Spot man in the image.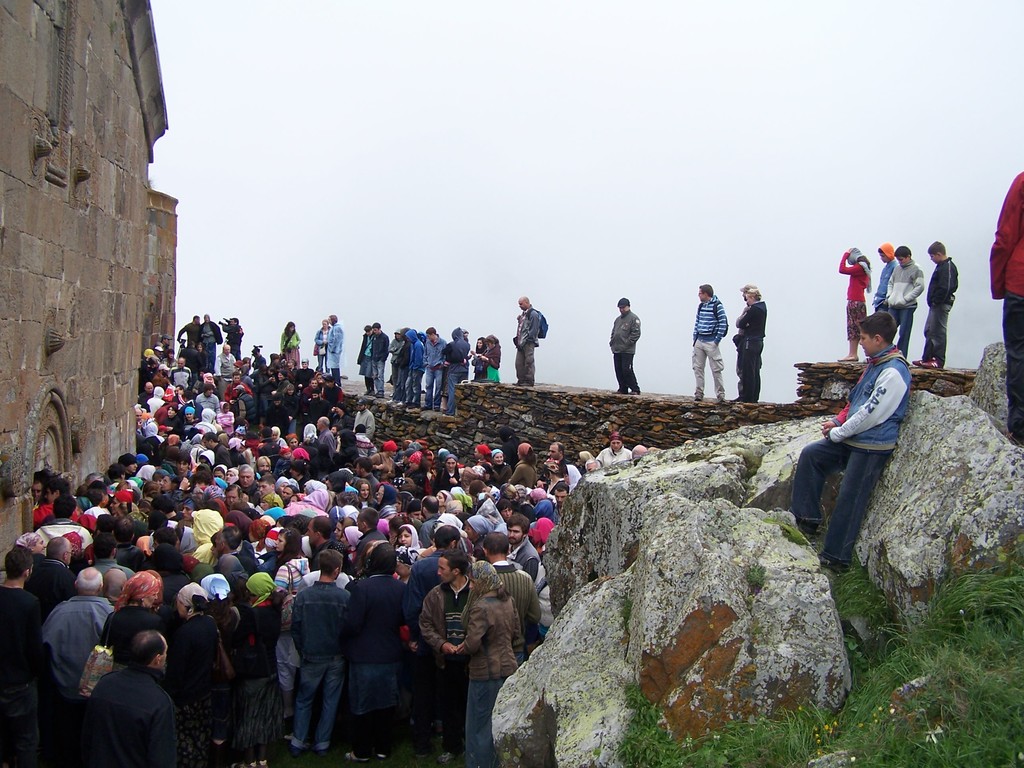
man found at select_region(795, 316, 906, 579).
